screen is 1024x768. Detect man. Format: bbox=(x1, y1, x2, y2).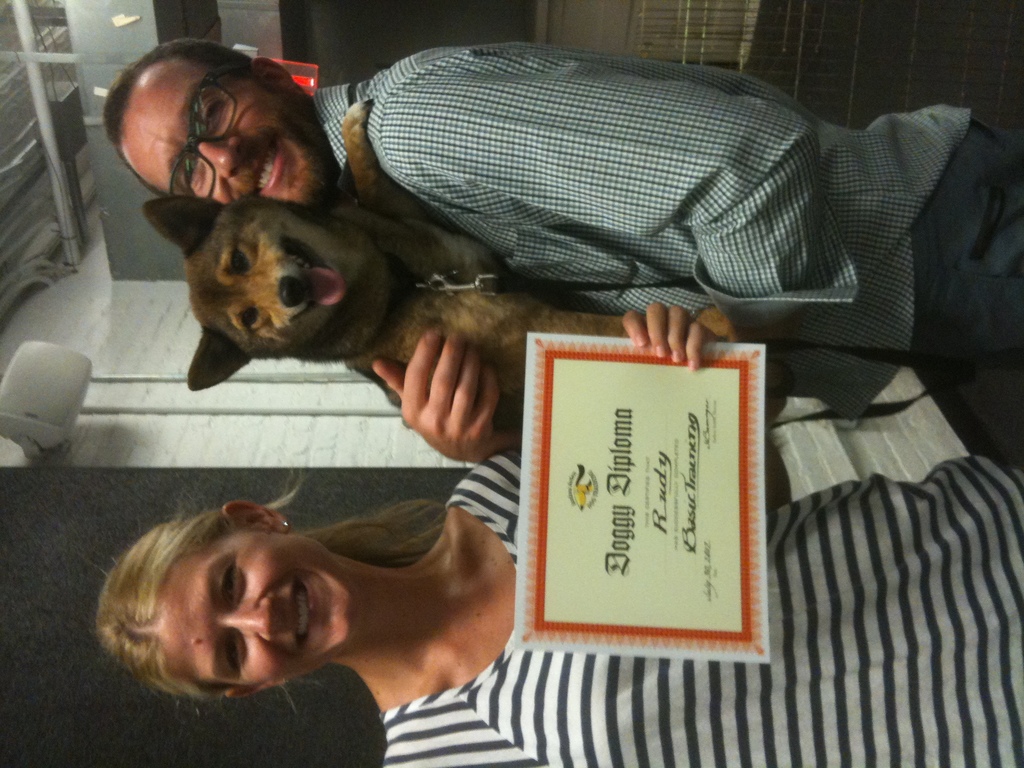
bbox=(219, 43, 1023, 410).
